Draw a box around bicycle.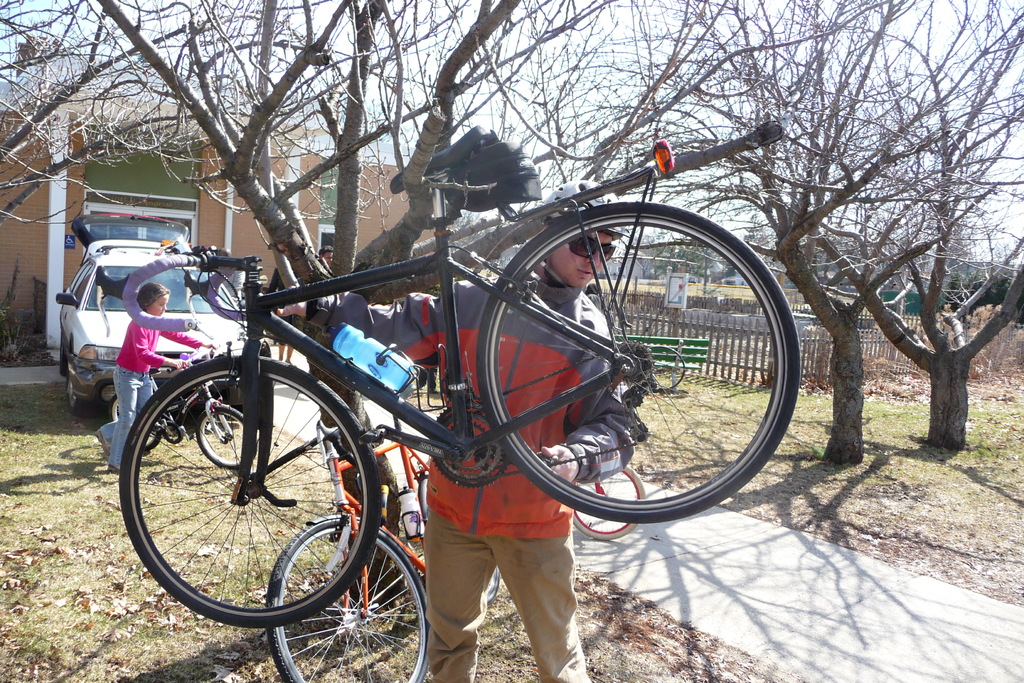
BBox(250, 415, 499, 682).
